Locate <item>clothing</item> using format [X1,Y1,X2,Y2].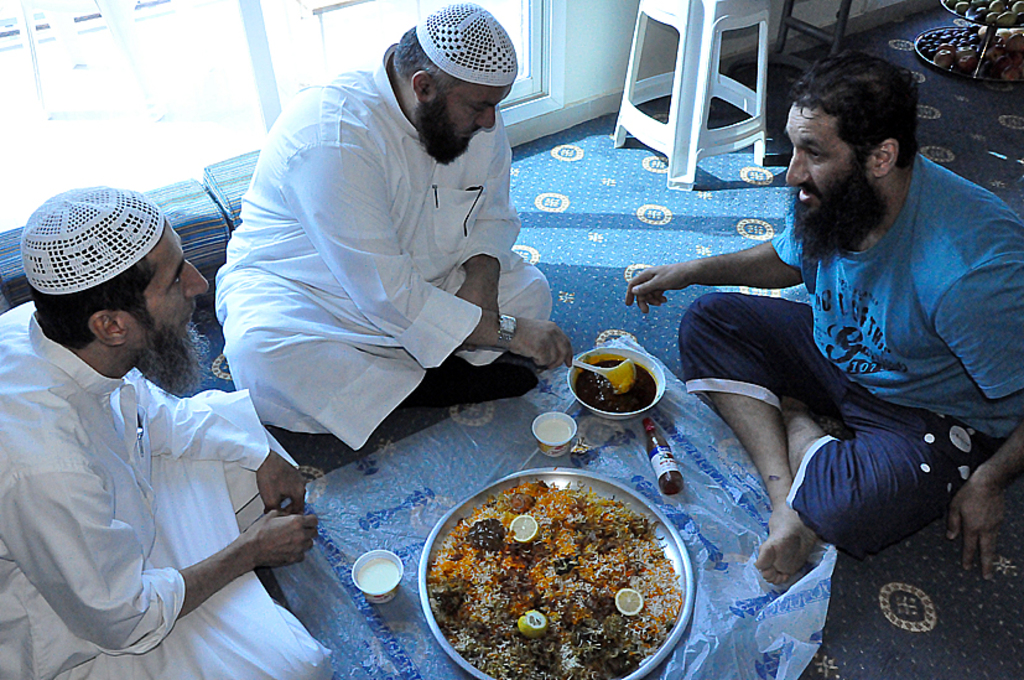
[676,299,1005,561].
